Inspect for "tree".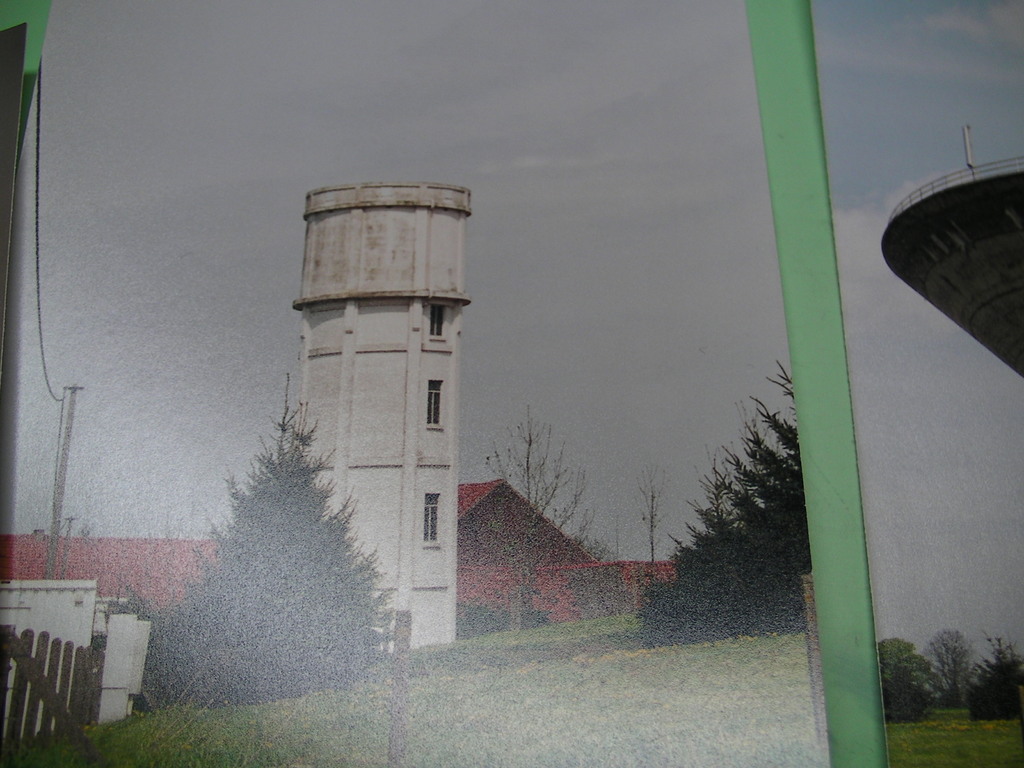
Inspection: detection(875, 639, 933, 721).
